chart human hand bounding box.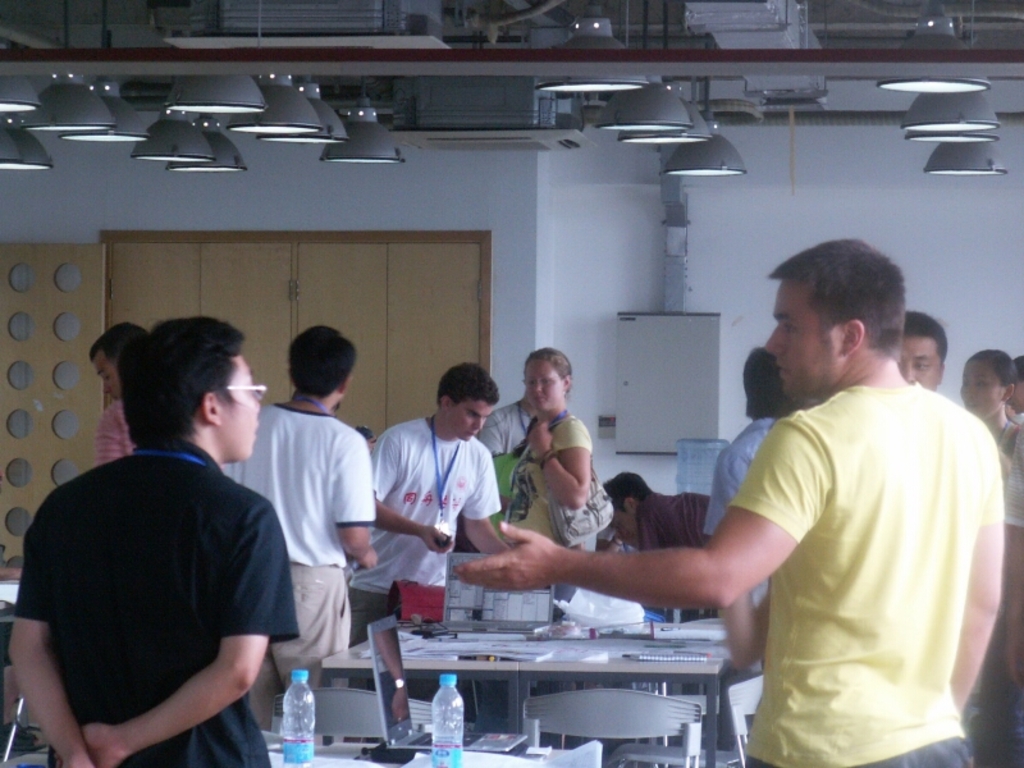
Charted: 721/589/771/671.
